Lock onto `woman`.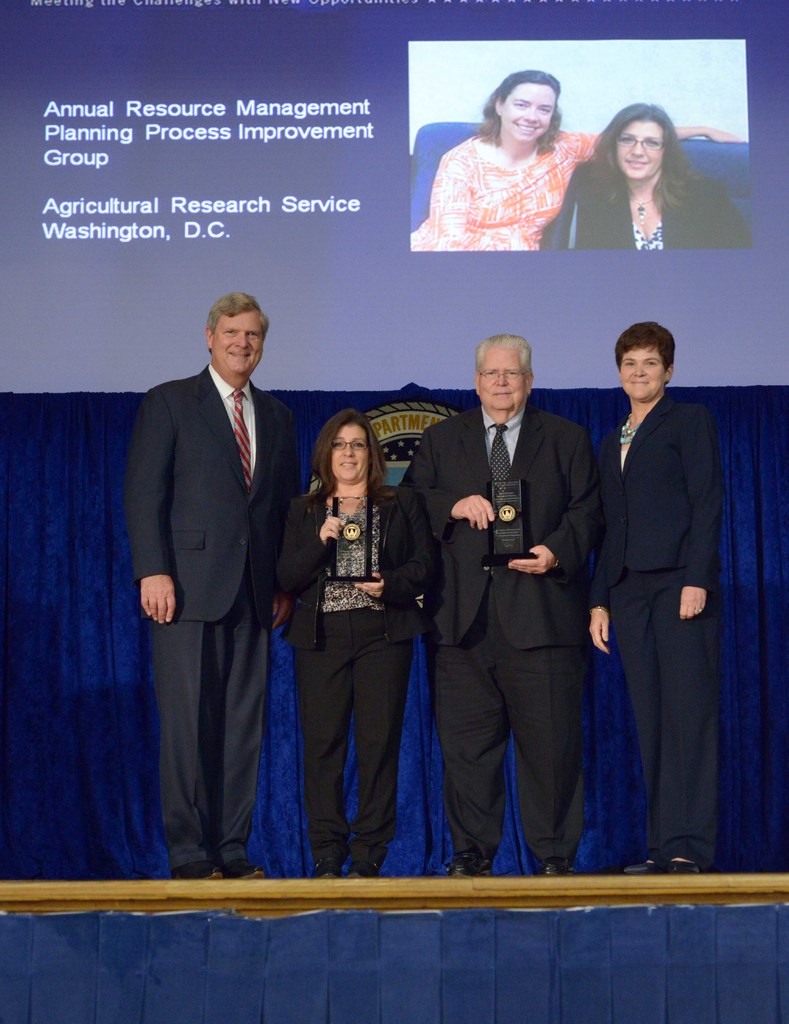
Locked: box(411, 70, 745, 253).
